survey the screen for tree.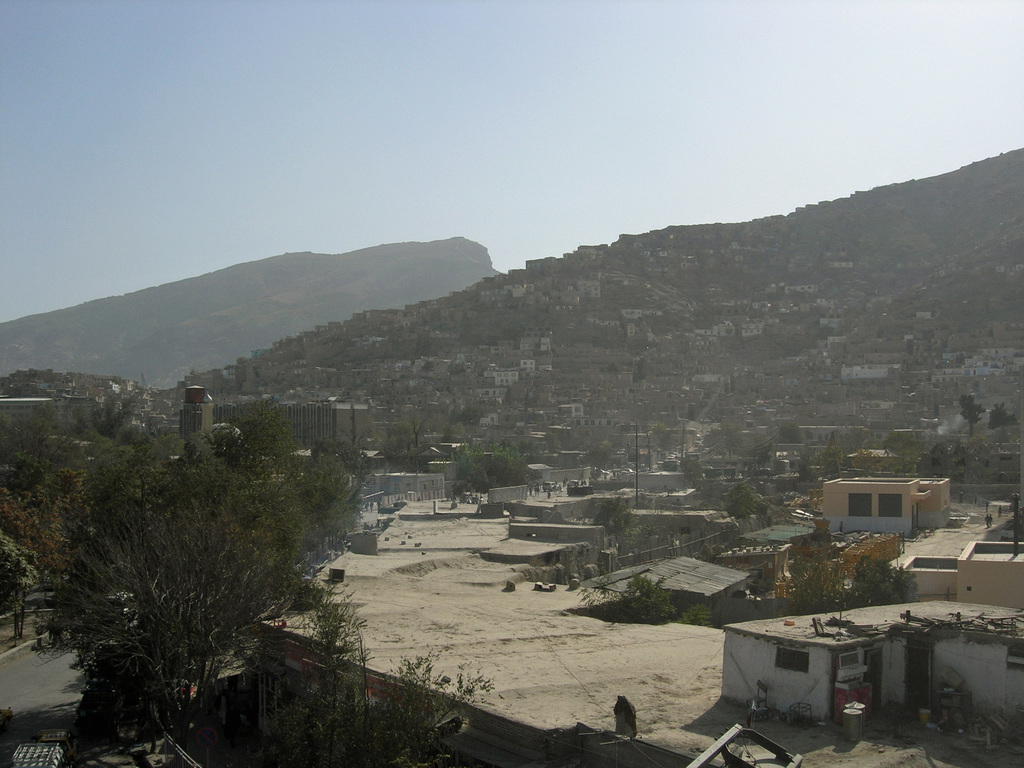
Survey found: 304:584:493:767.
